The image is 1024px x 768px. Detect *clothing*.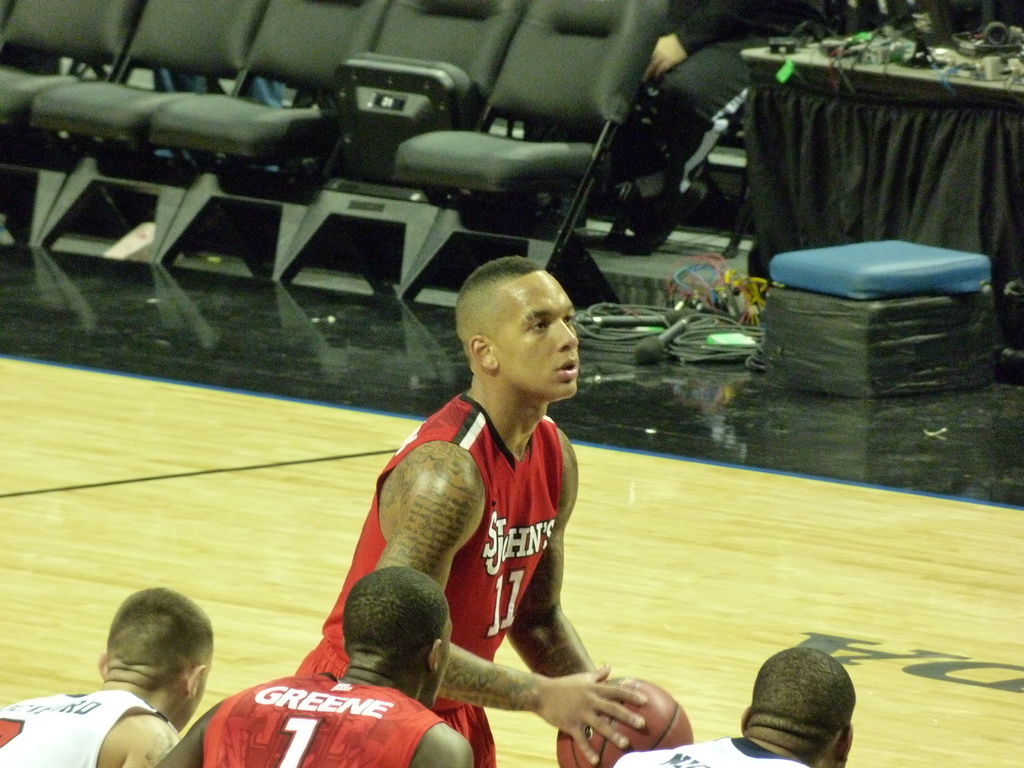
Detection: BBox(204, 675, 451, 767).
